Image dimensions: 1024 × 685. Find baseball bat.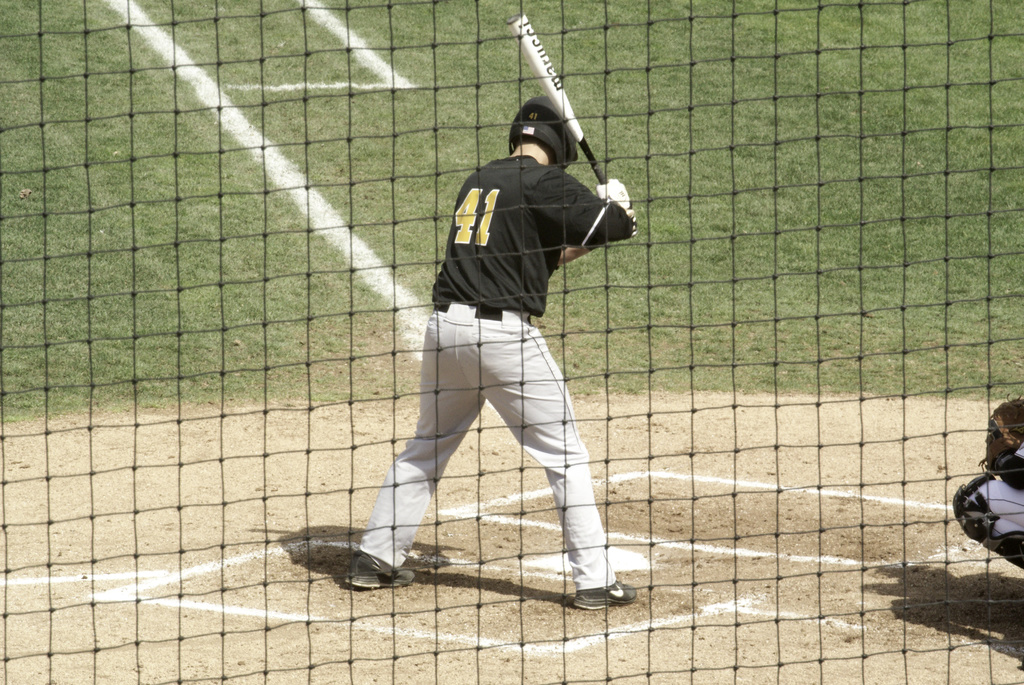
left=506, top=7, right=607, bottom=188.
